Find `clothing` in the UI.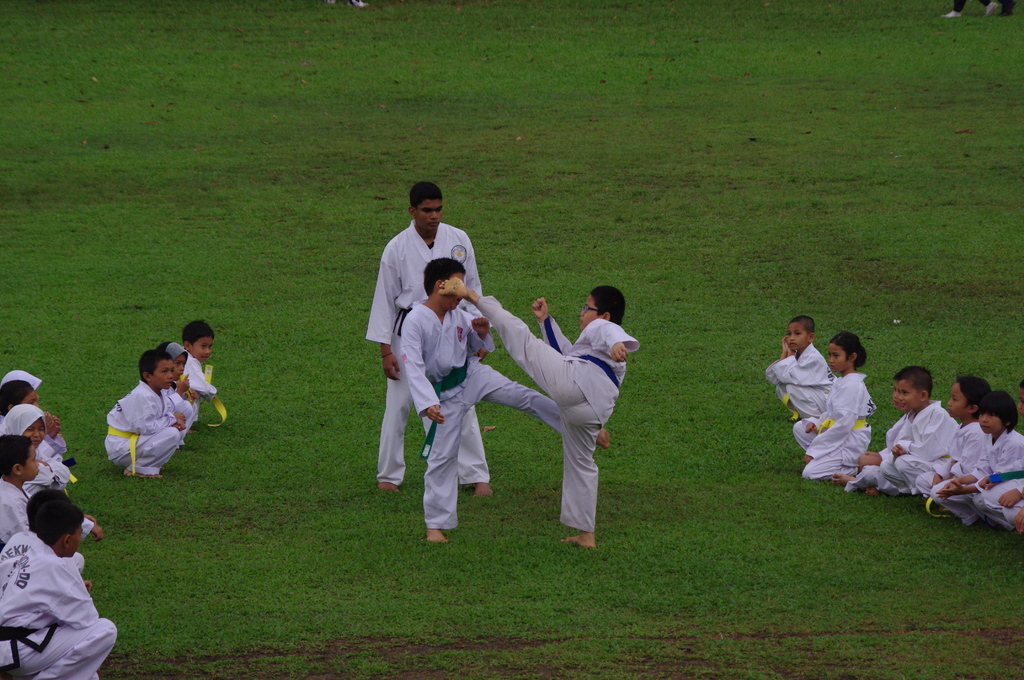
UI element at left=159, top=379, right=193, bottom=446.
